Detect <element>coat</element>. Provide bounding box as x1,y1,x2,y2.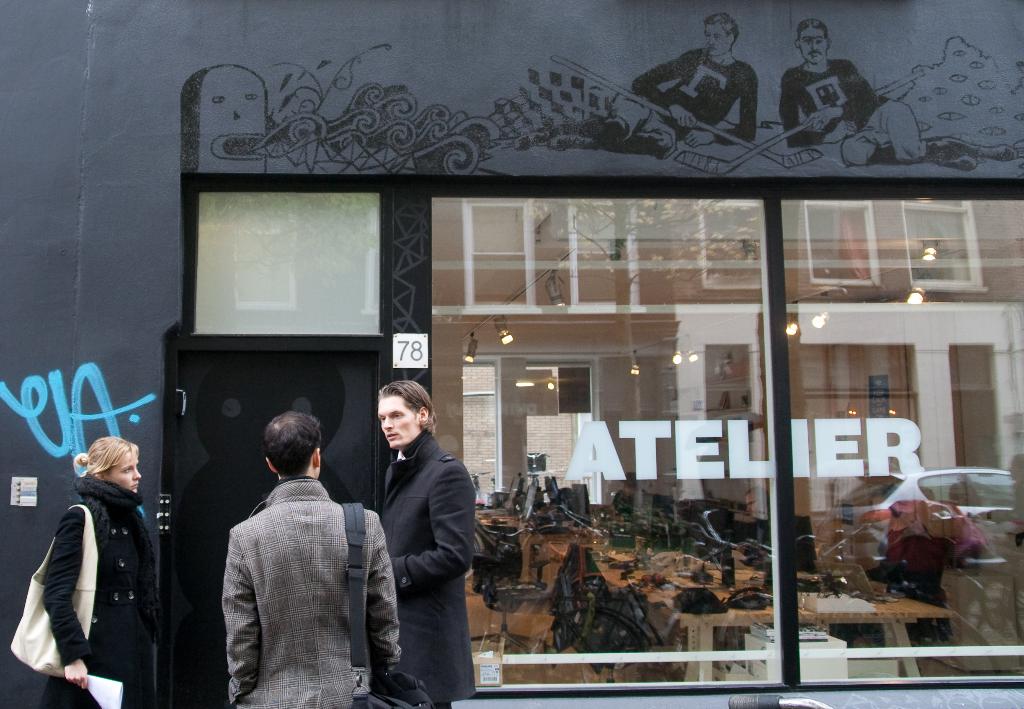
212,462,402,708.
